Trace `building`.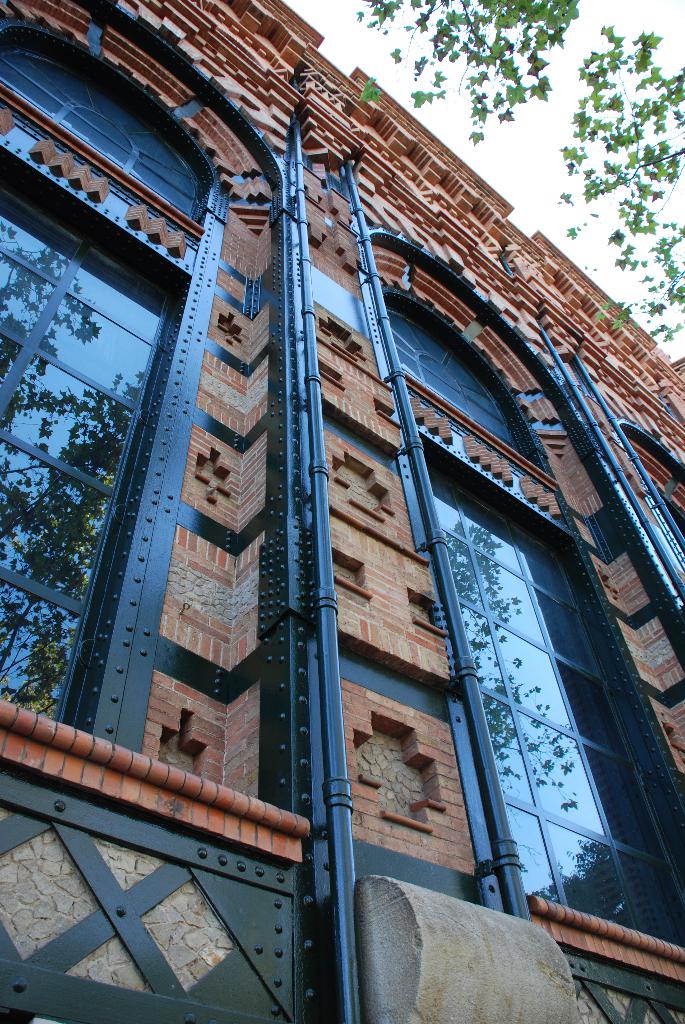
Traced to [x1=0, y1=0, x2=684, y2=1023].
